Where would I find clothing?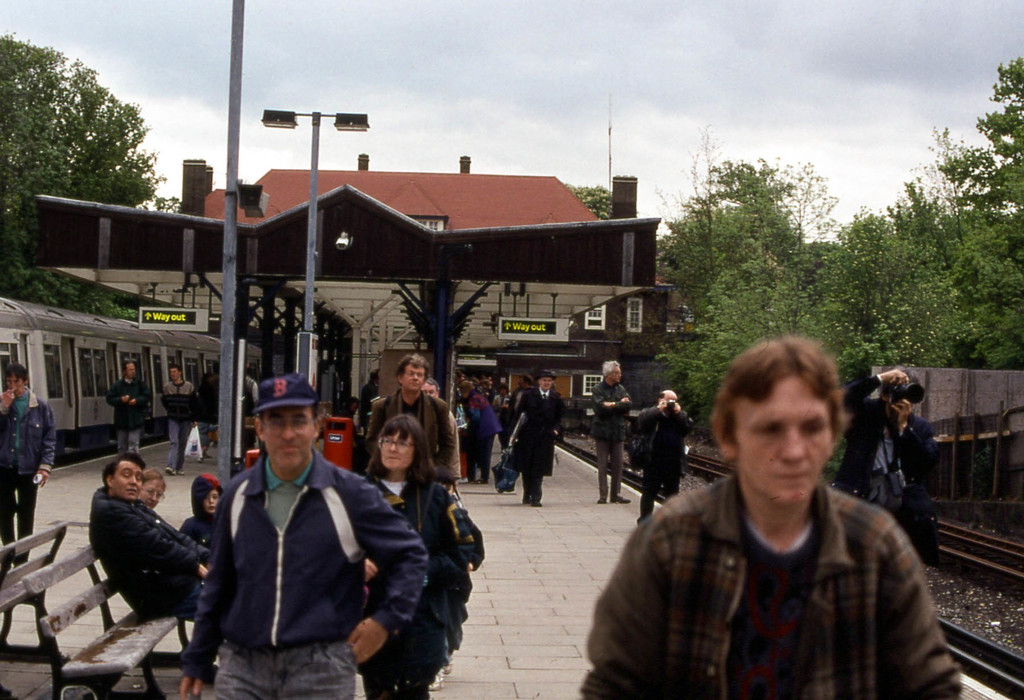
At (587, 378, 637, 497).
